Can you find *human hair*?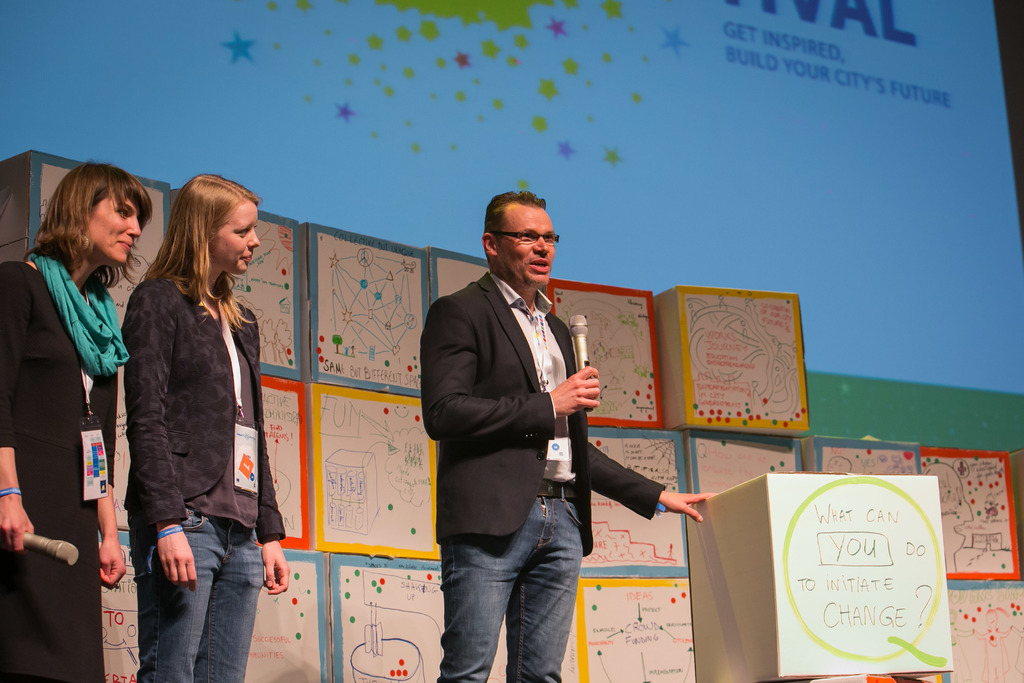
Yes, bounding box: (22,160,154,282).
